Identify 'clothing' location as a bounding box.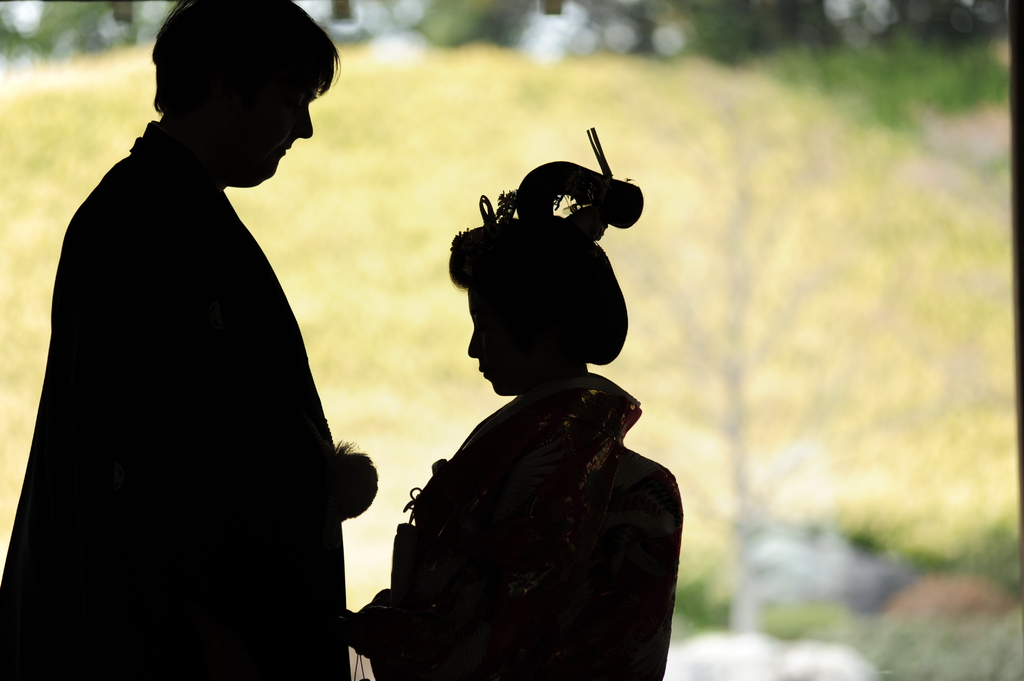
BBox(340, 389, 691, 680).
